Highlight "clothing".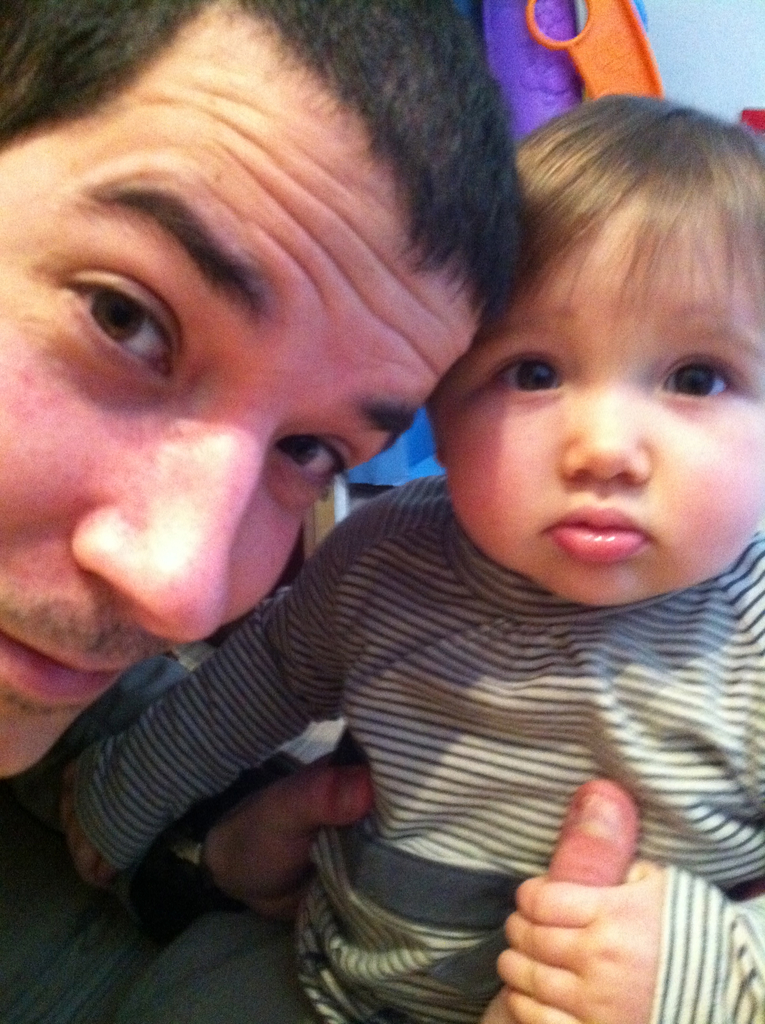
Highlighted region: {"left": 42, "top": 494, "right": 764, "bottom": 967}.
